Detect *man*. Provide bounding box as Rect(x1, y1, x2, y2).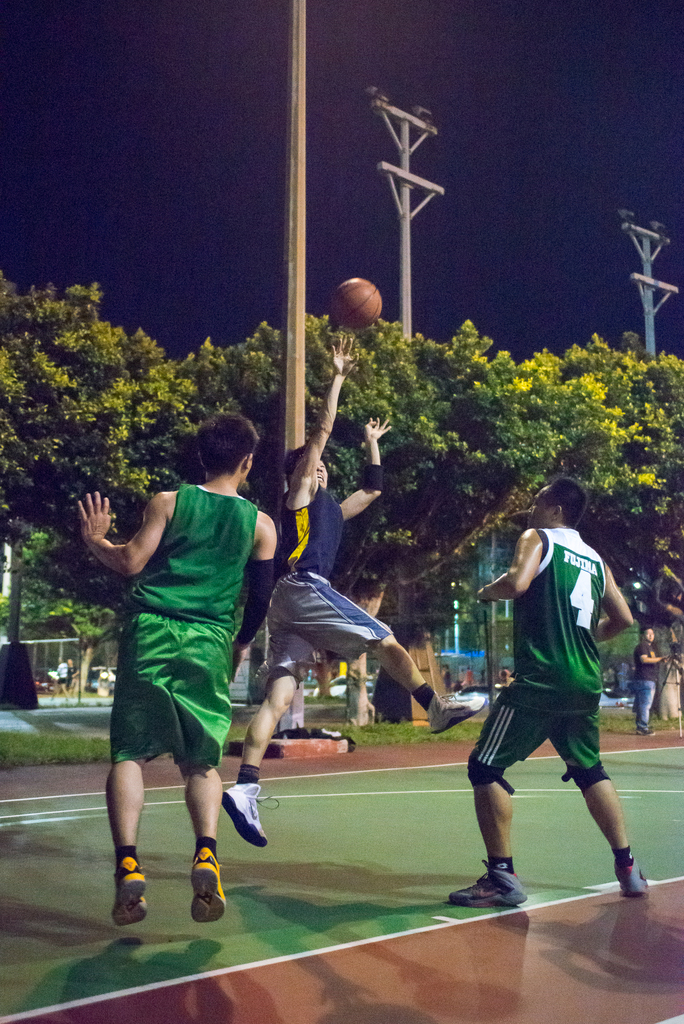
Rect(74, 406, 275, 945).
